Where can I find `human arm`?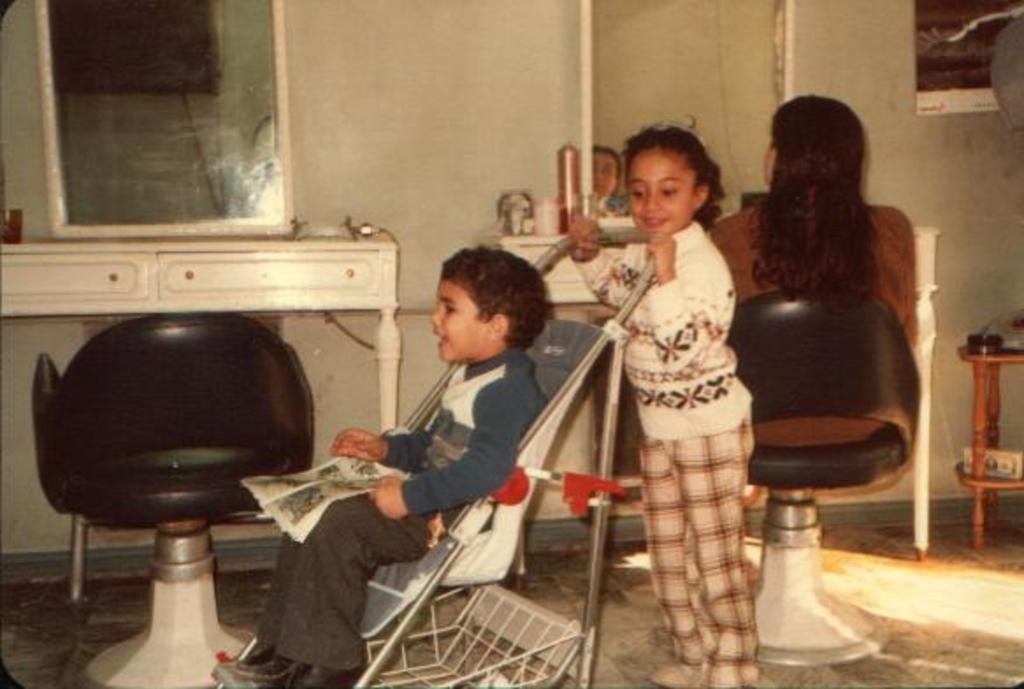
You can find it at bbox=(580, 209, 634, 313).
